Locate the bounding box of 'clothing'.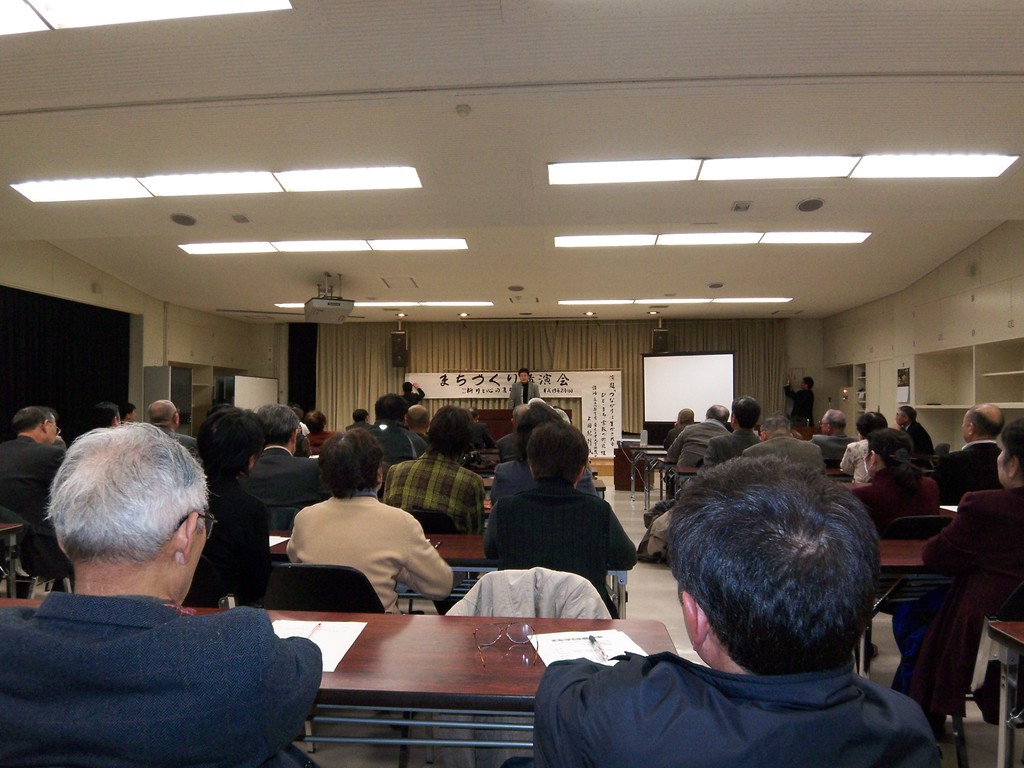
Bounding box: (191,474,274,575).
